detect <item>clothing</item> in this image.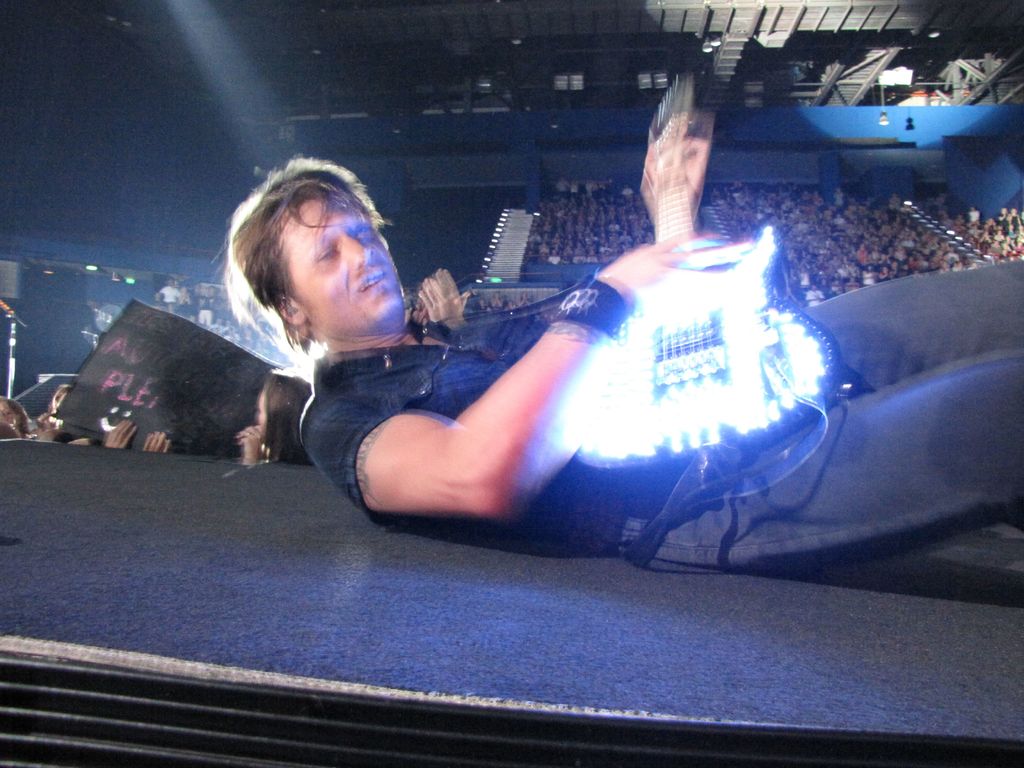
Detection: pyautogui.locateOnScreen(638, 250, 1023, 577).
